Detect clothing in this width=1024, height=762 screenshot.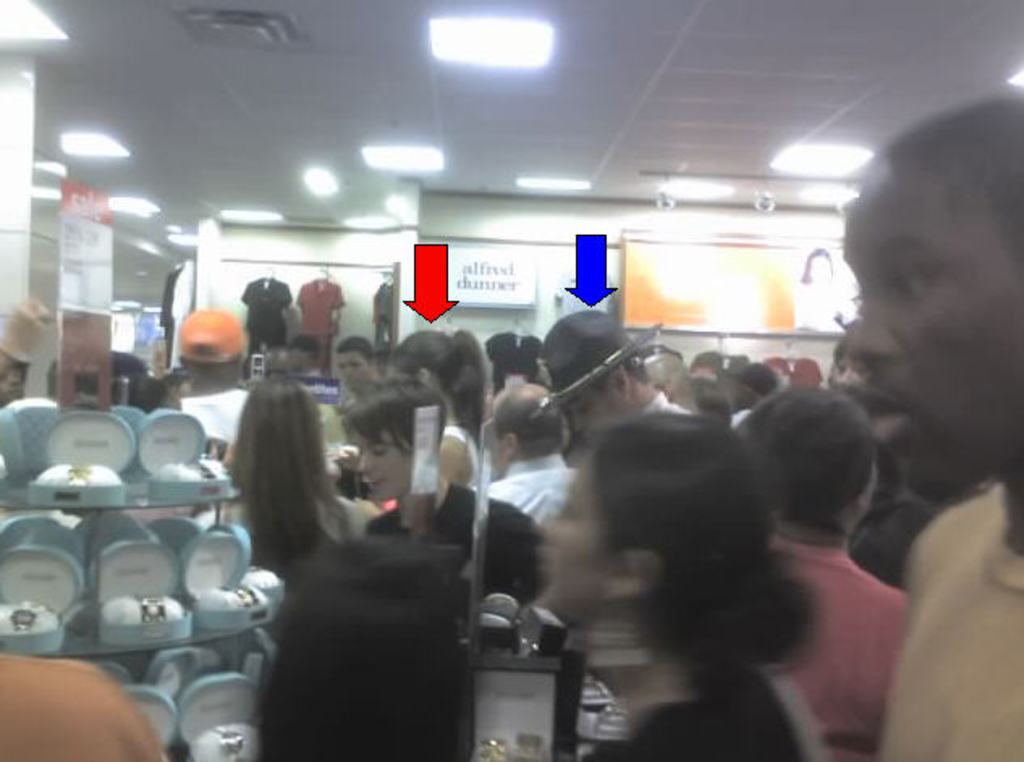
Detection: 299:280:345:372.
